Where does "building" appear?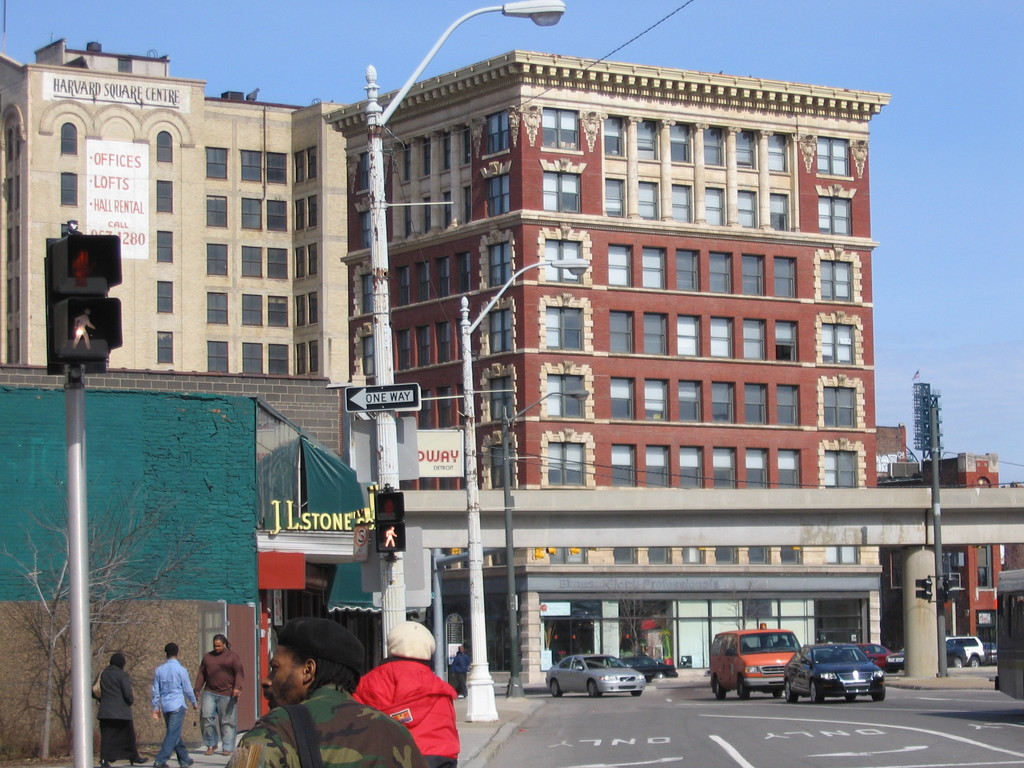
Appears at [890,449,999,660].
